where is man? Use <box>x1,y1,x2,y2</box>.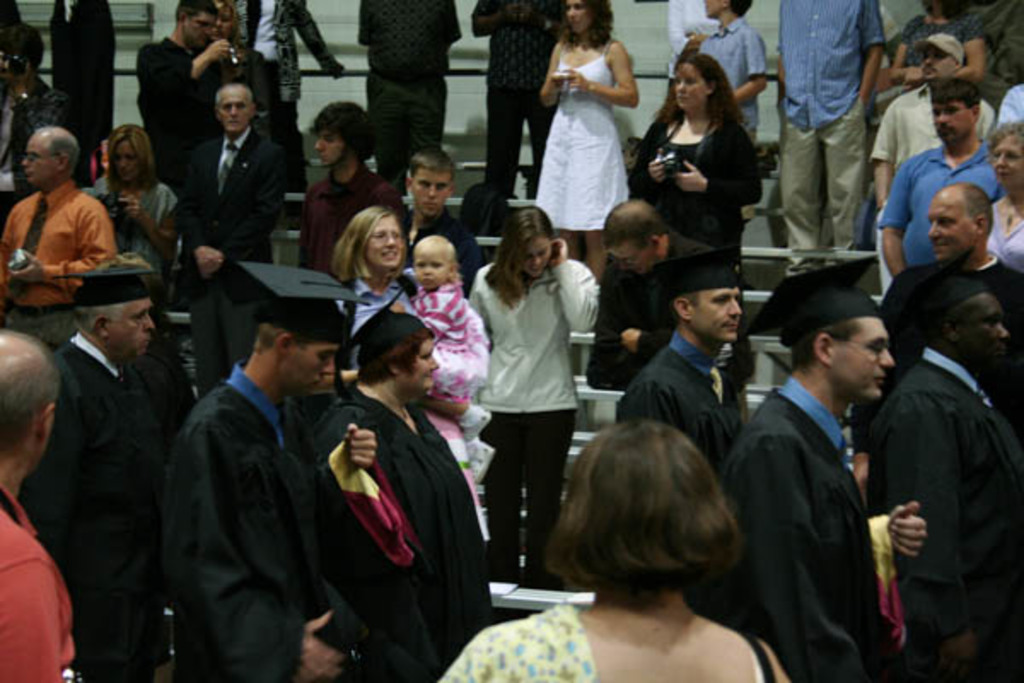
<box>287,101,401,304</box>.
